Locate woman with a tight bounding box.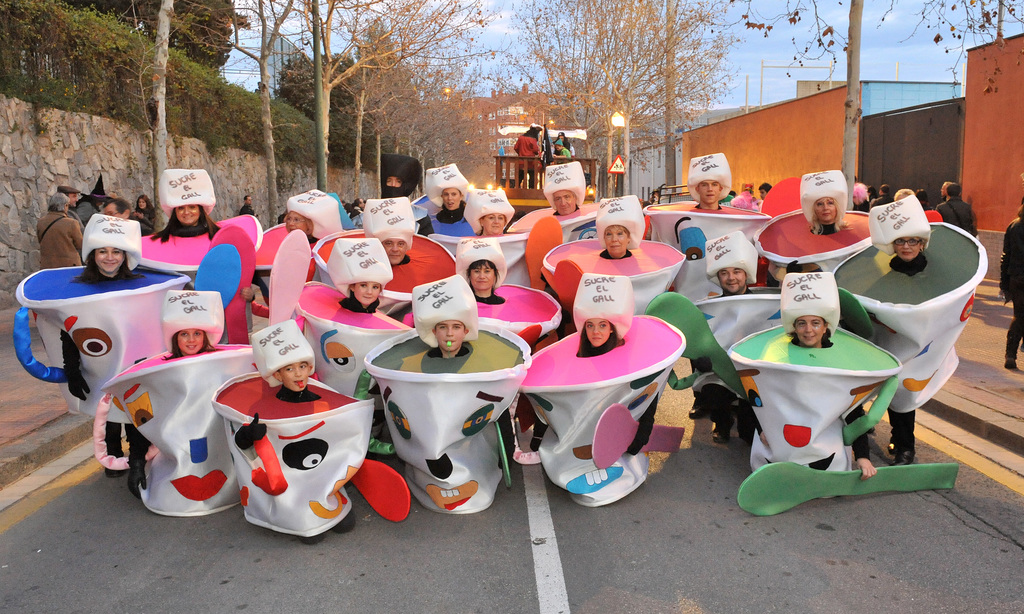
pyautogui.locateOnScreen(808, 191, 850, 232).
